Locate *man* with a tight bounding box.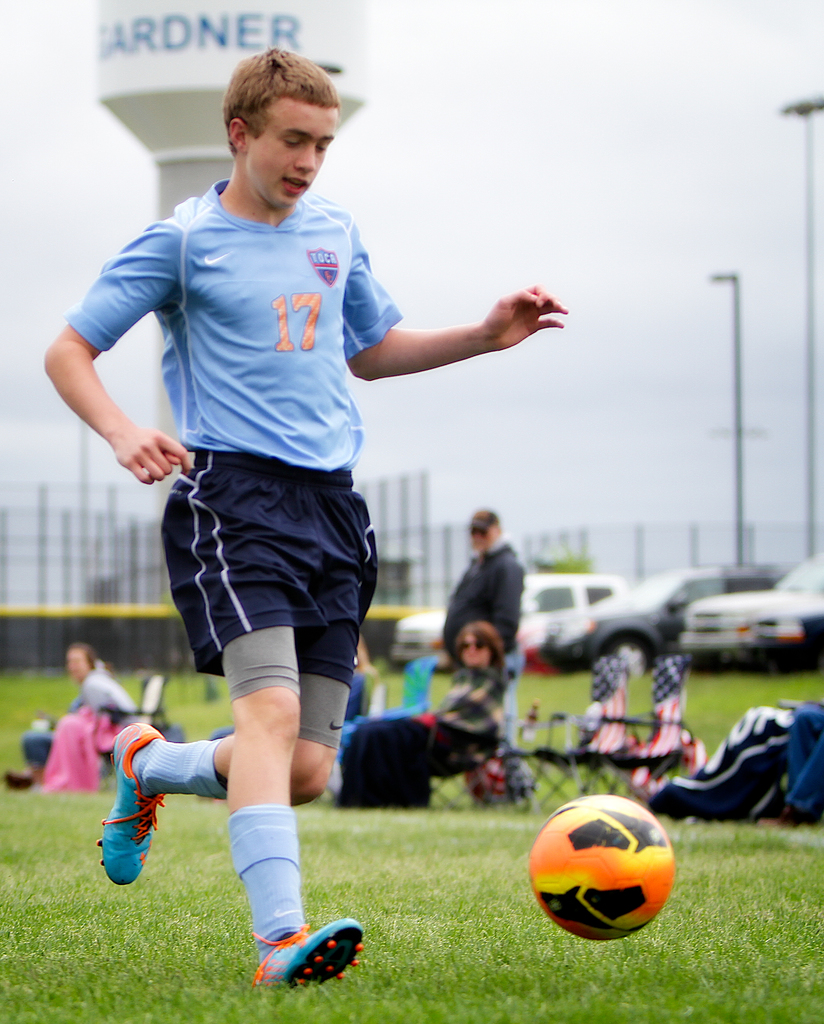
rect(443, 501, 527, 783).
